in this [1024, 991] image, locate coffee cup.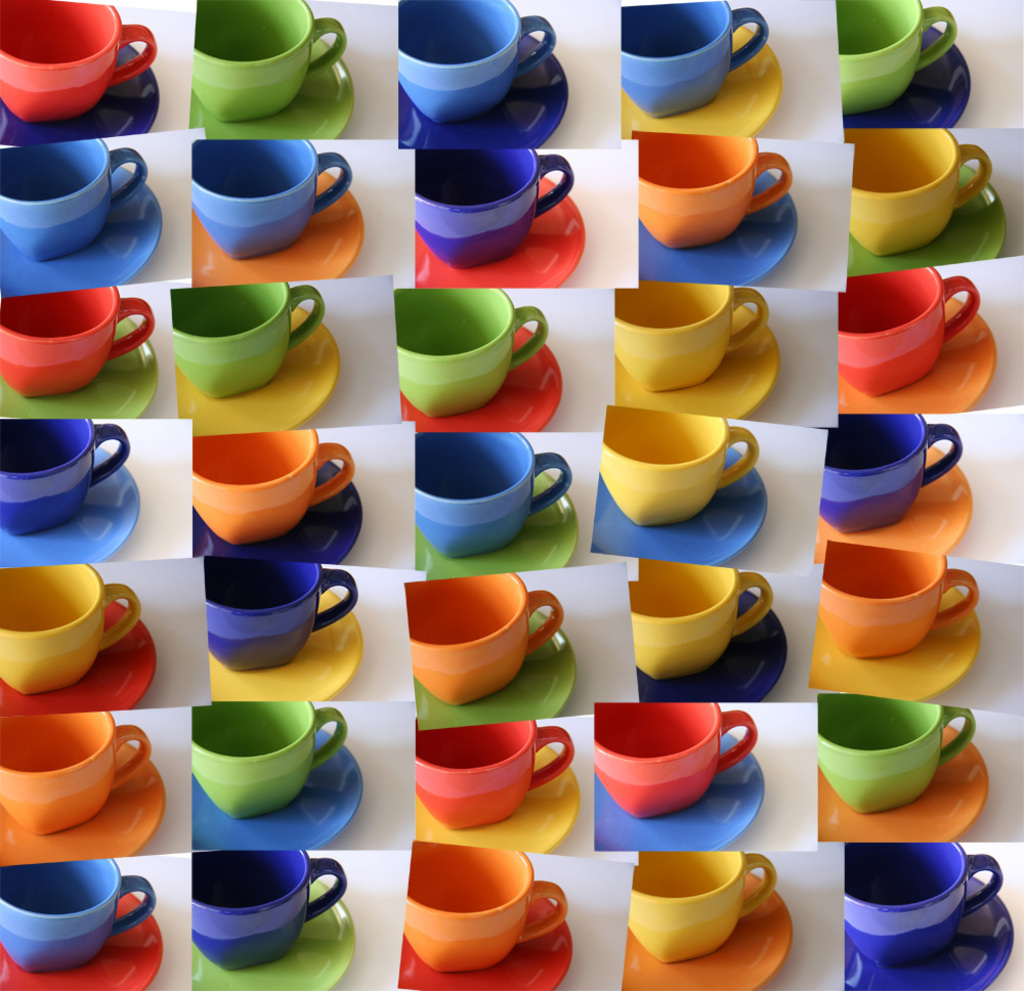
Bounding box: BBox(0, 137, 146, 263).
